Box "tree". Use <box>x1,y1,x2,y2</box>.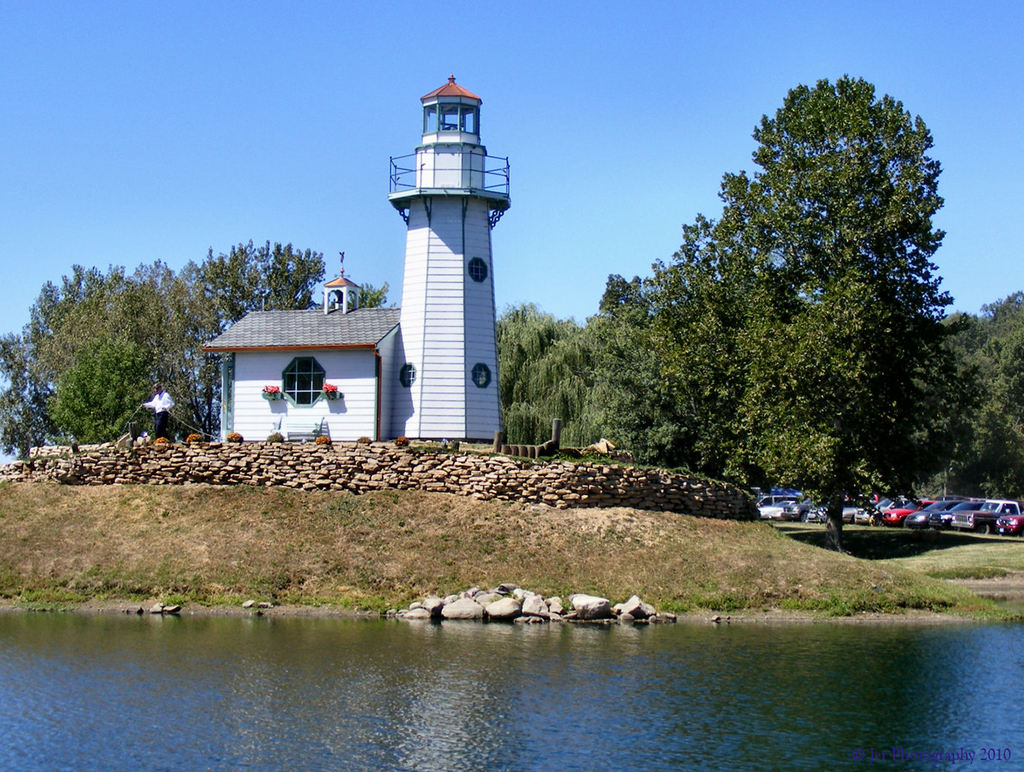
<box>497,307,594,451</box>.
